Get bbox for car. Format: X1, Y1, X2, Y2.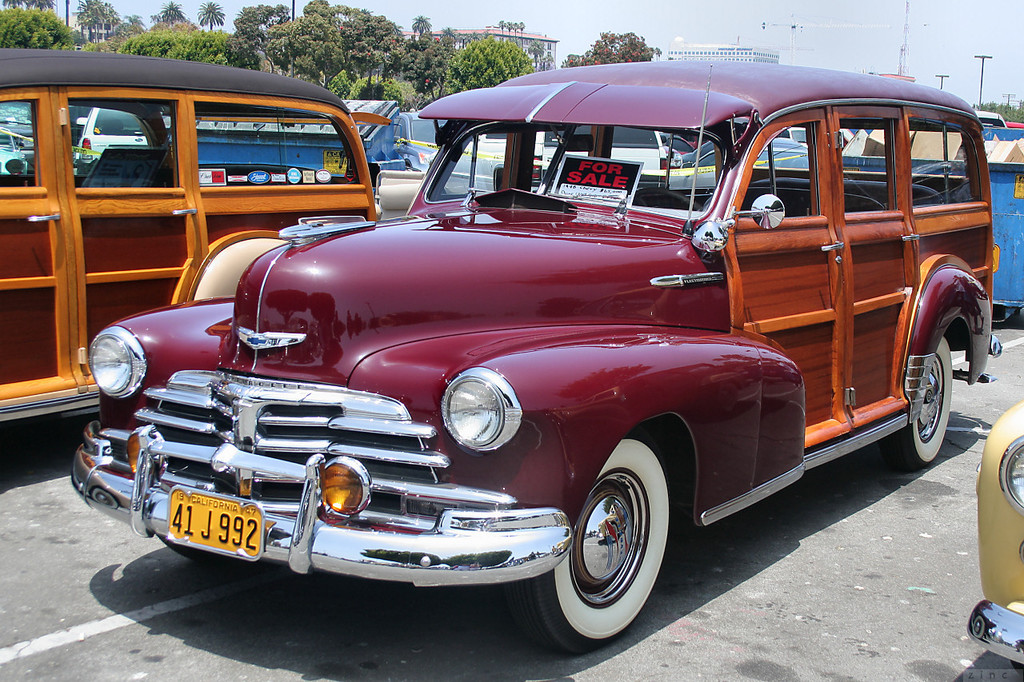
0, 42, 383, 417.
